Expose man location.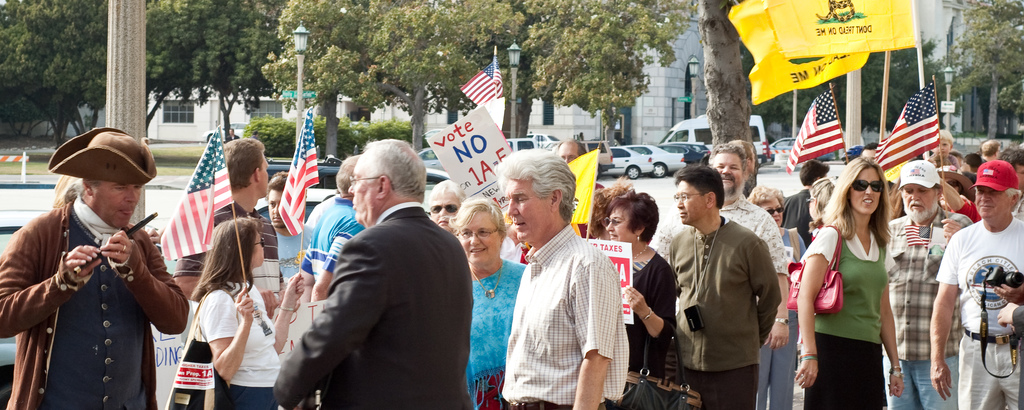
Exposed at l=707, t=143, r=788, b=348.
